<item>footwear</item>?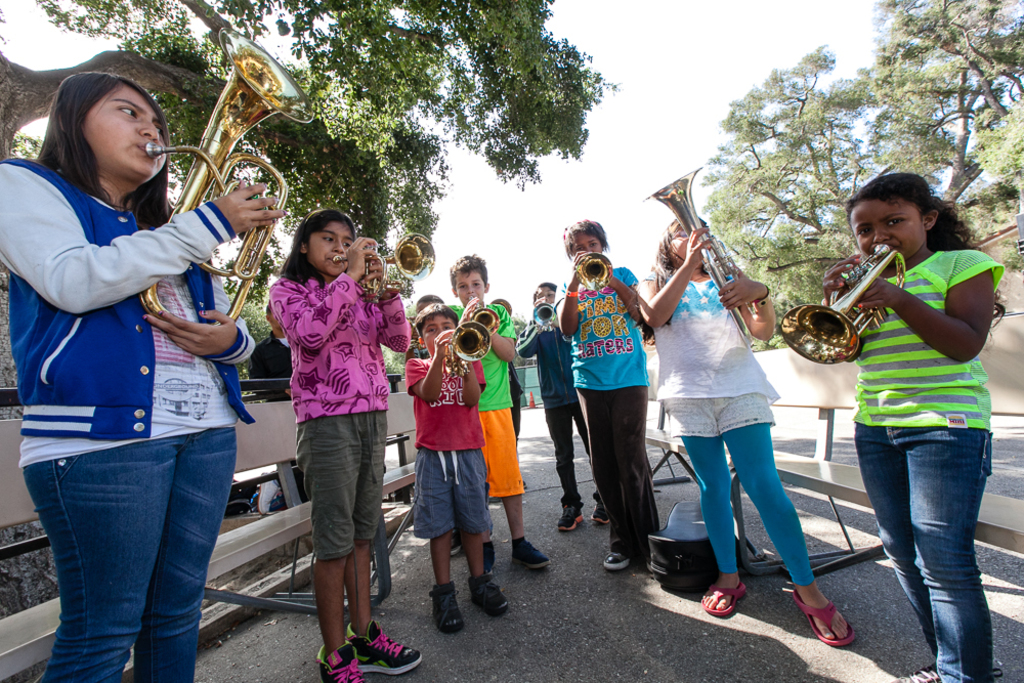
x1=481 y1=544 x2=497 y2=575
